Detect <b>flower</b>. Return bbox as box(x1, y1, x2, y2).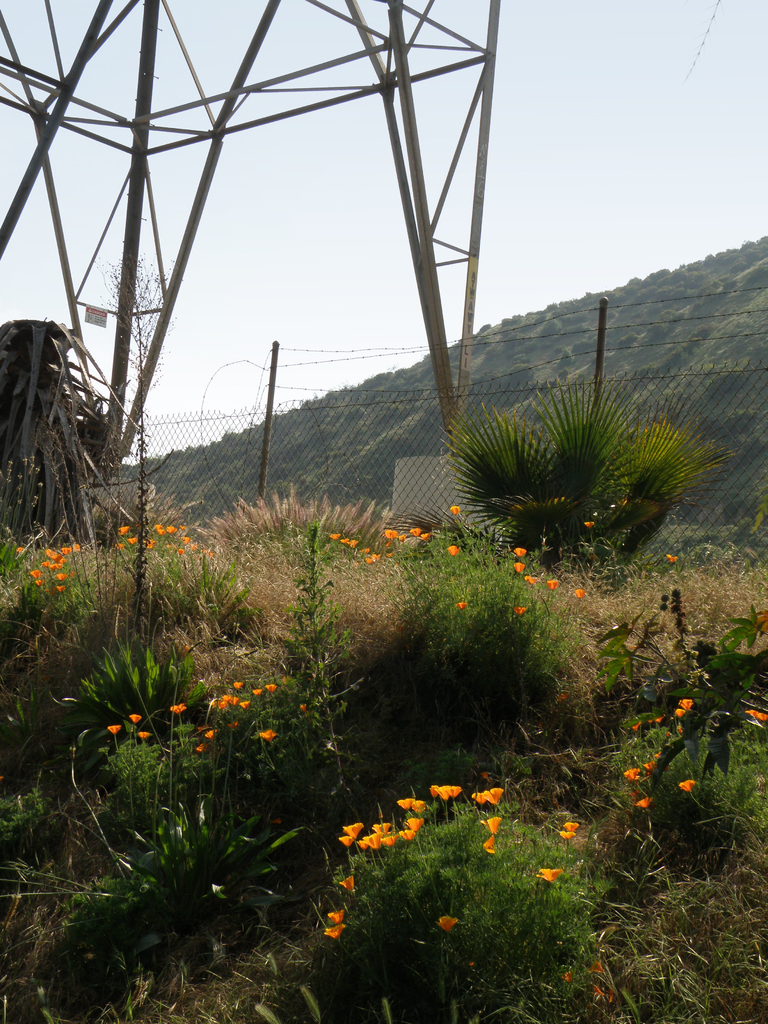
box(106, 724, 121, 734).
